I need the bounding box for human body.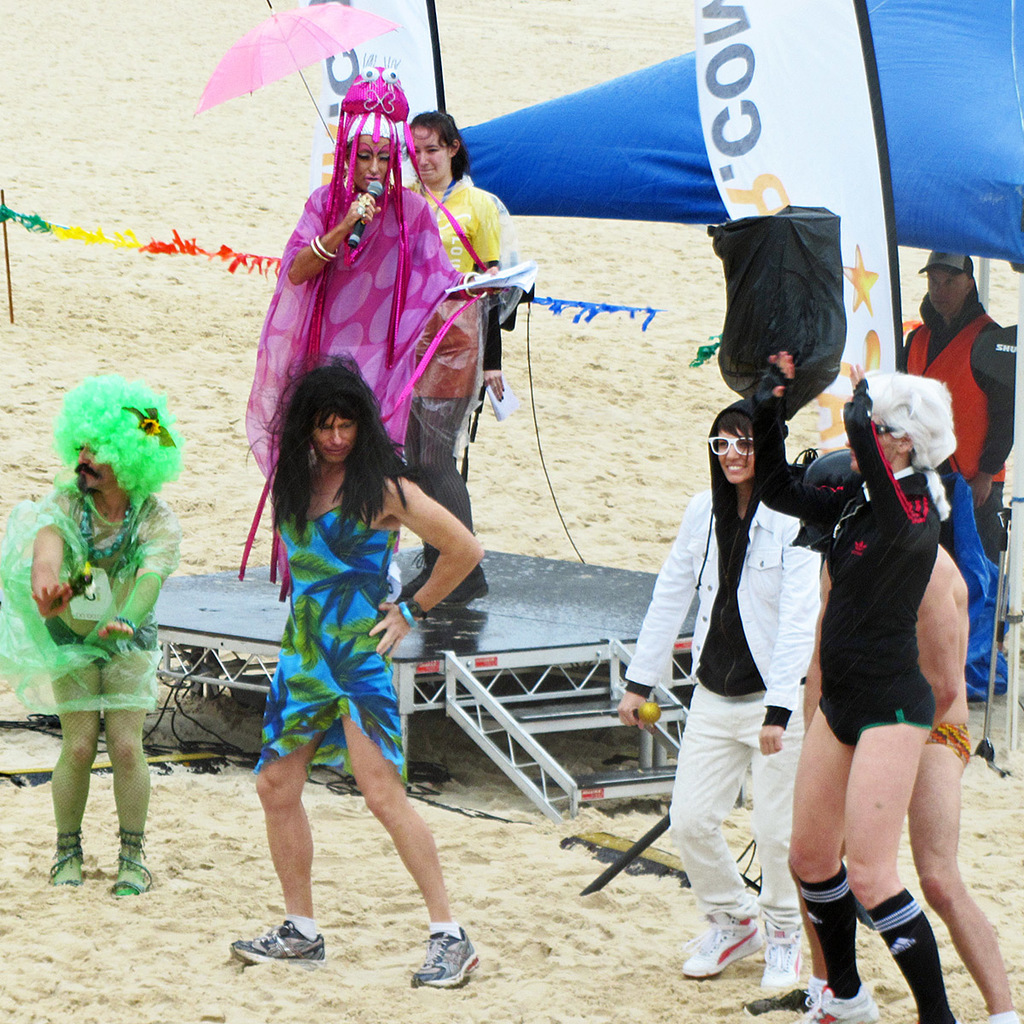
Here it is: Rect(400, 107, 501, 609).
